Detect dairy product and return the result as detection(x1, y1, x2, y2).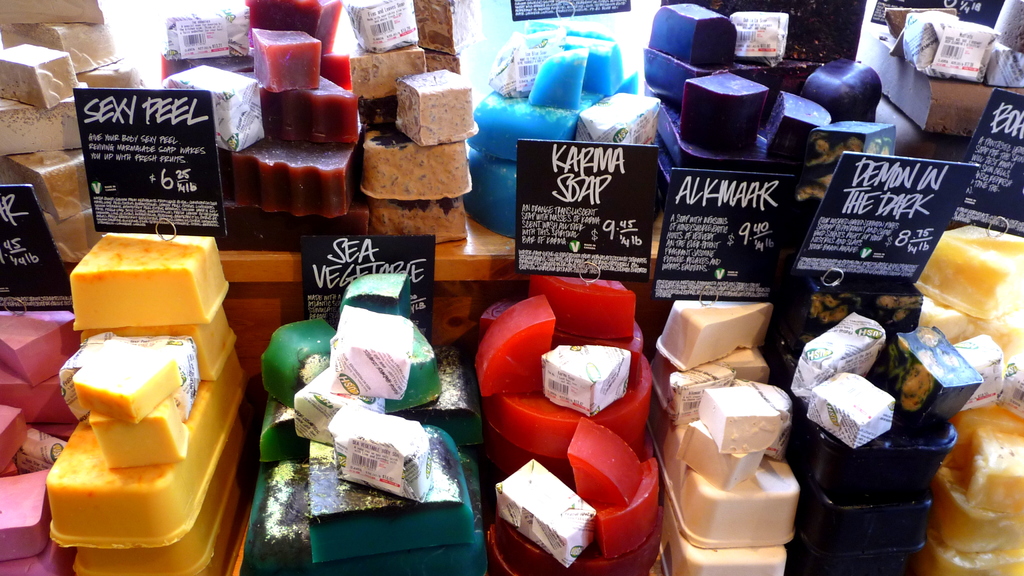
detection(86, 63, 147, 93).
